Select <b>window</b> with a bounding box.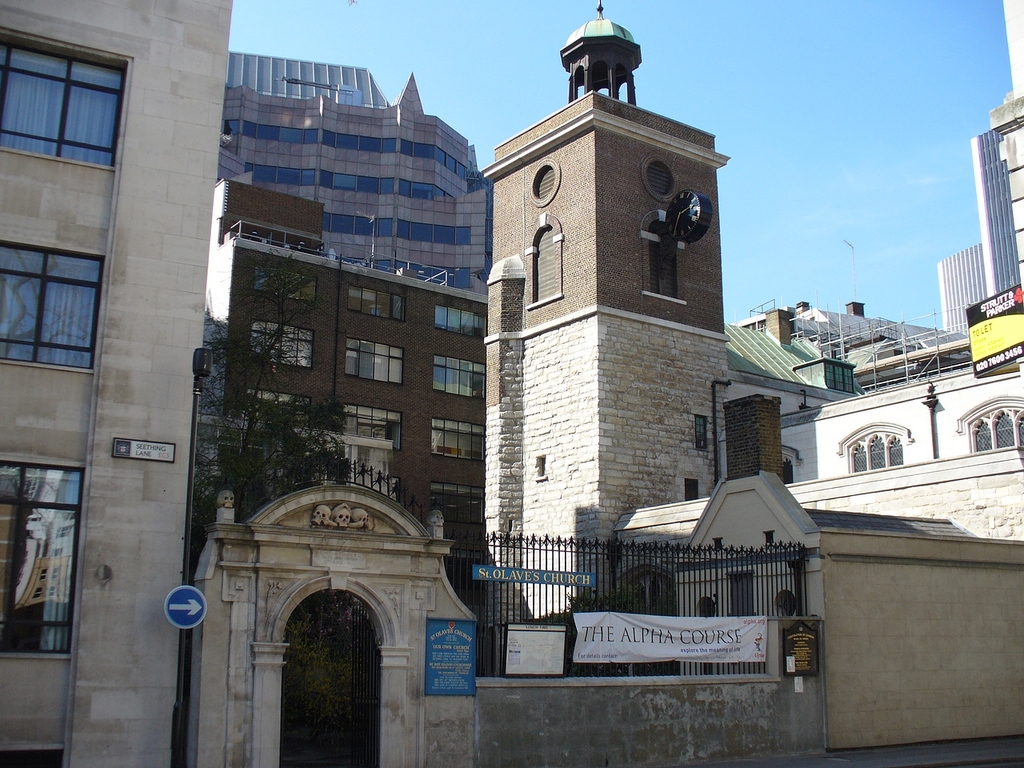
{"x1": 349, "y1": 282, "x2": 407, "y2": 322}.
